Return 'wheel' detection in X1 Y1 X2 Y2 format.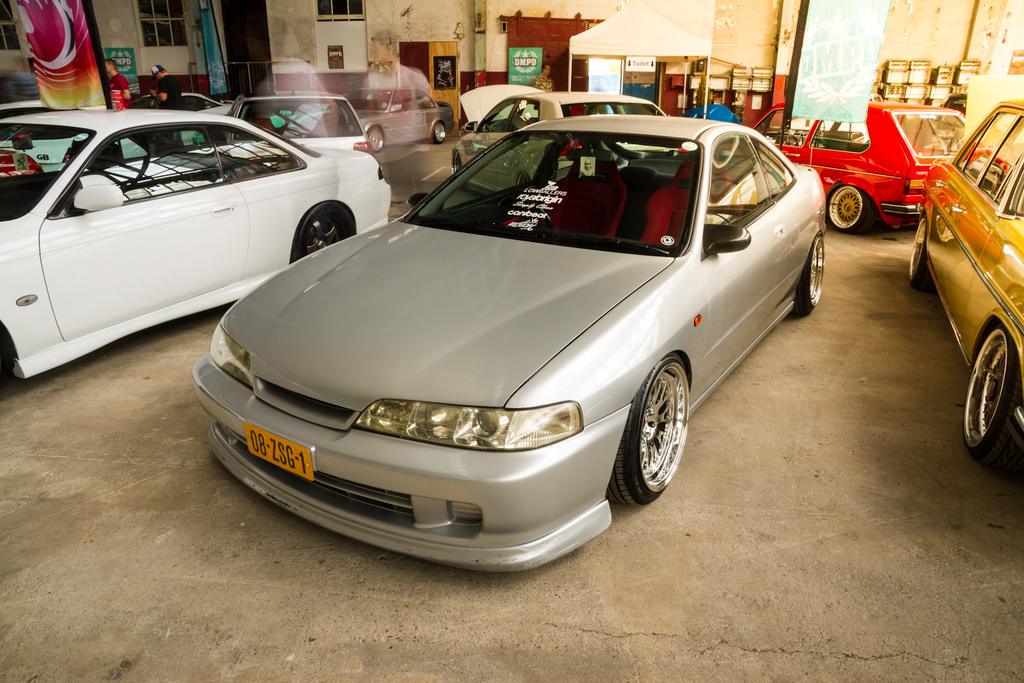
827 185 870 232.
